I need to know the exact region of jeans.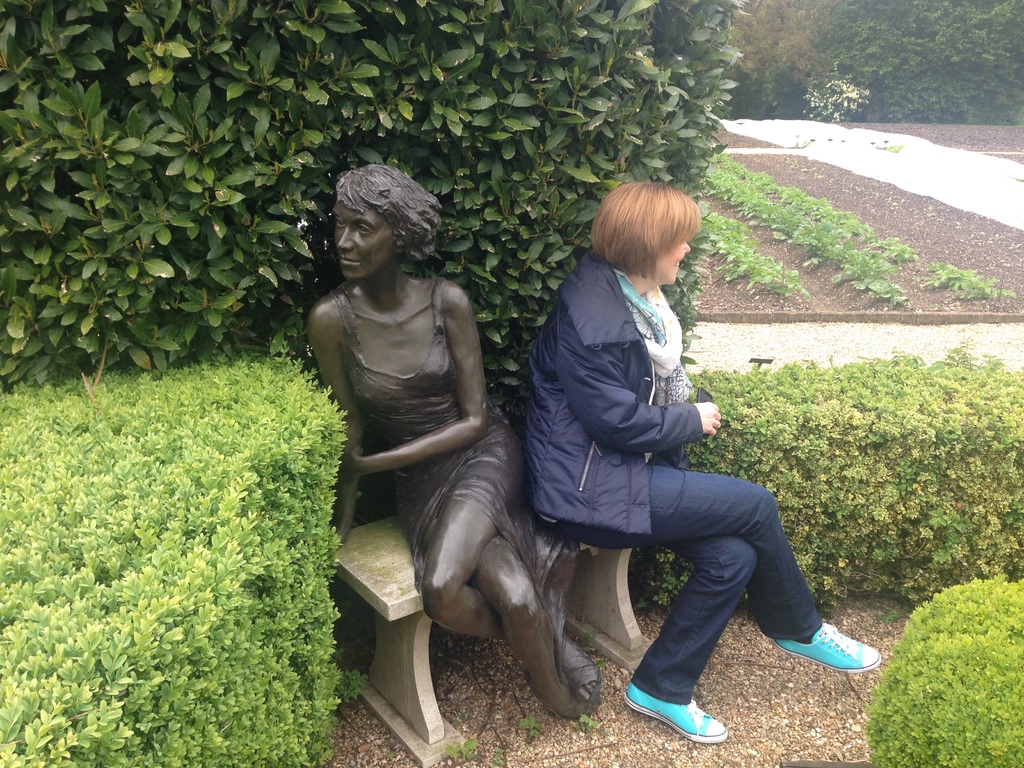
Region: (539,454,834,701).
